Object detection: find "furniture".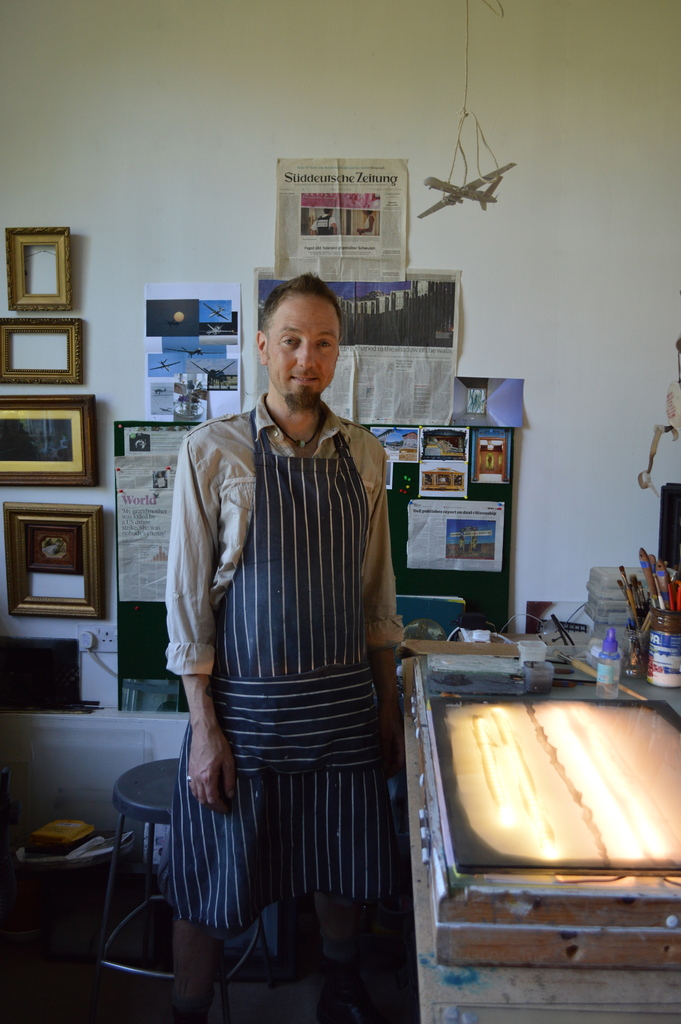
region(94, 757, 264, 1023).
